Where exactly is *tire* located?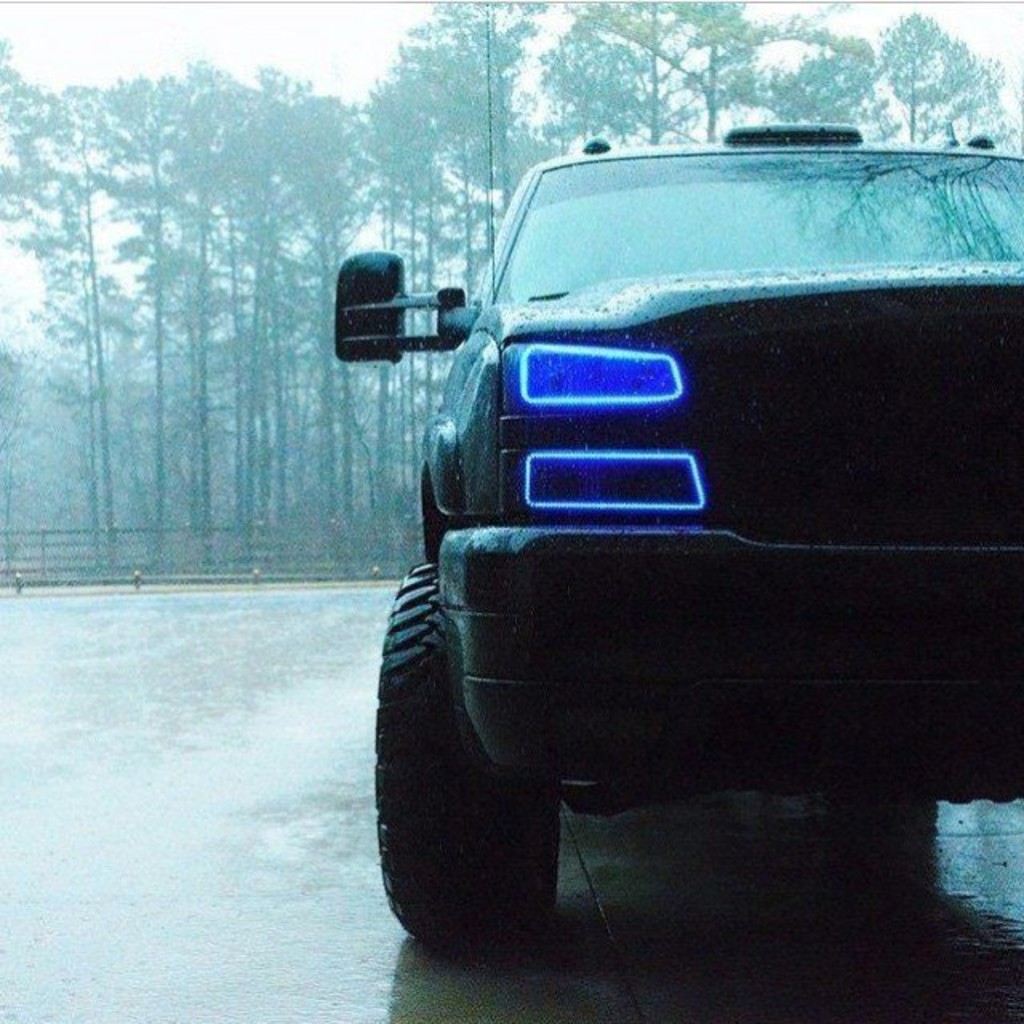
Its bounding box is Rect(376, 522, 600, 989).
